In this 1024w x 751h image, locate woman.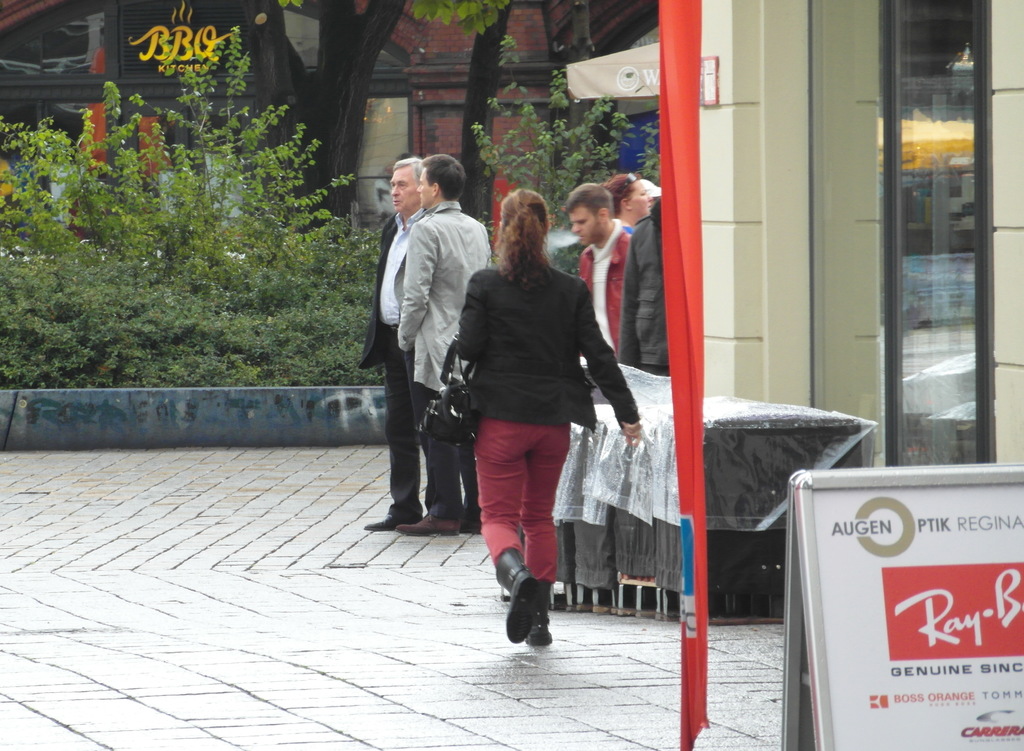
Bounding box: crop(604, 175, 650, 232).
